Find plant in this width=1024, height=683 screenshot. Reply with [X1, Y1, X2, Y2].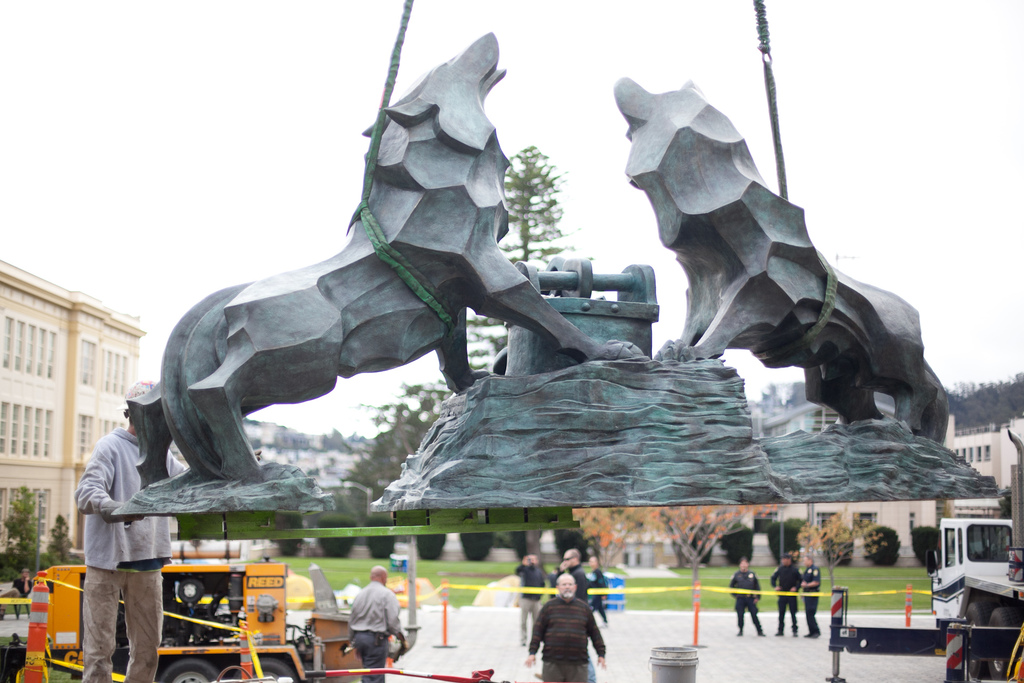
[822, 523, 858, 568].
